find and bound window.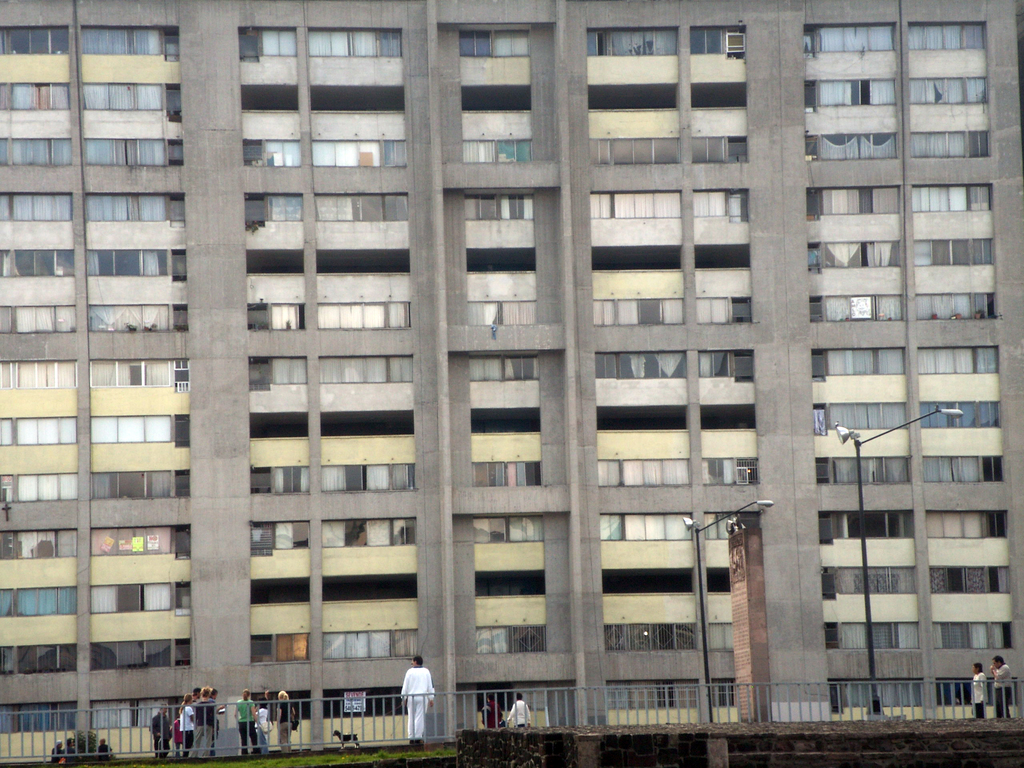
Bound: box(1, 193, 72, 219).
